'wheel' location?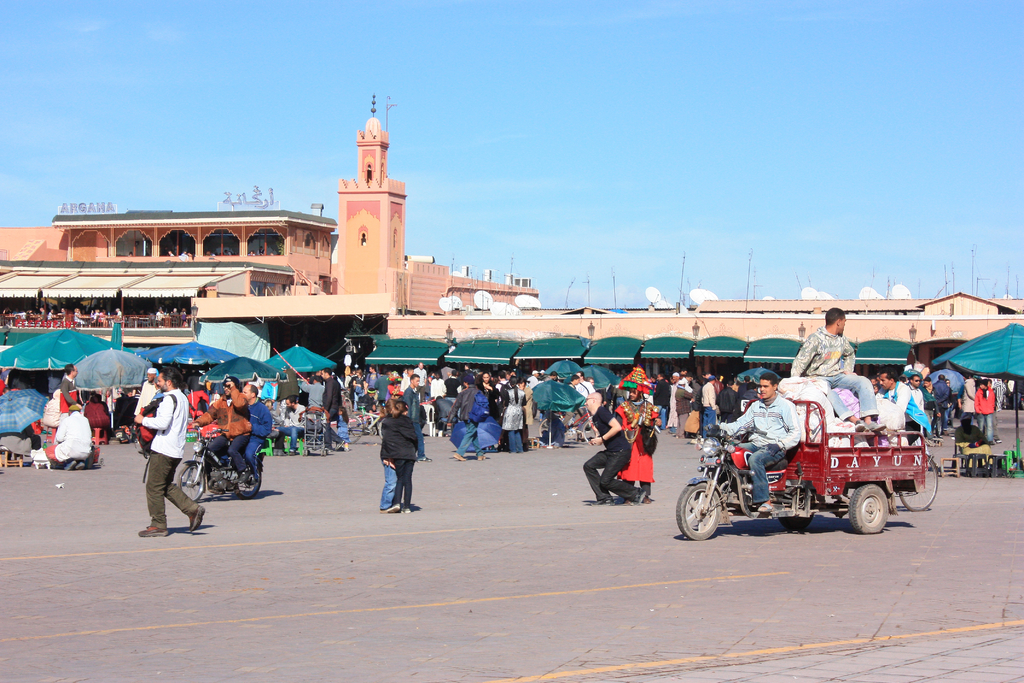
777, 514, 808, 533
